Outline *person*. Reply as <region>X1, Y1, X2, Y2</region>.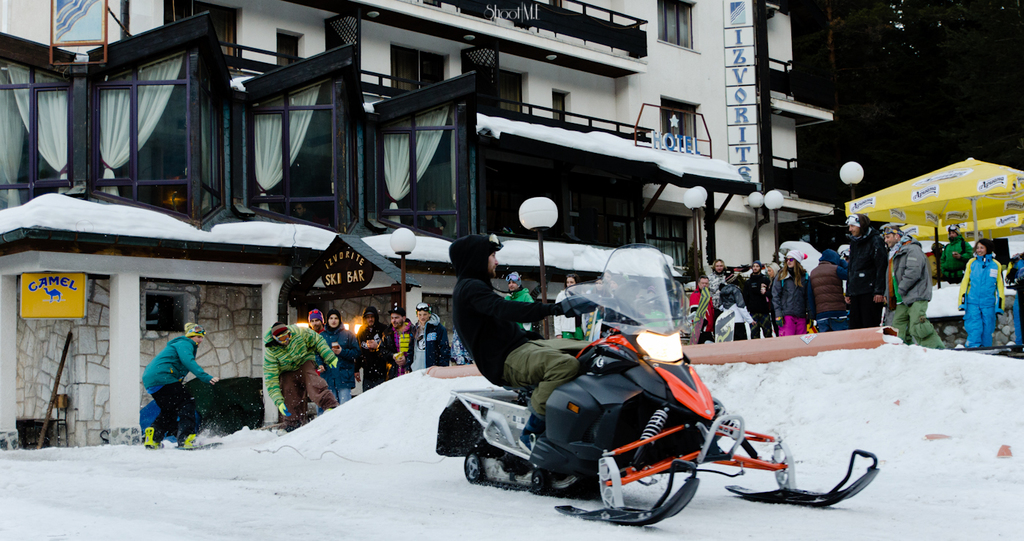
<region>960, 239, 1006, 348</region>.
